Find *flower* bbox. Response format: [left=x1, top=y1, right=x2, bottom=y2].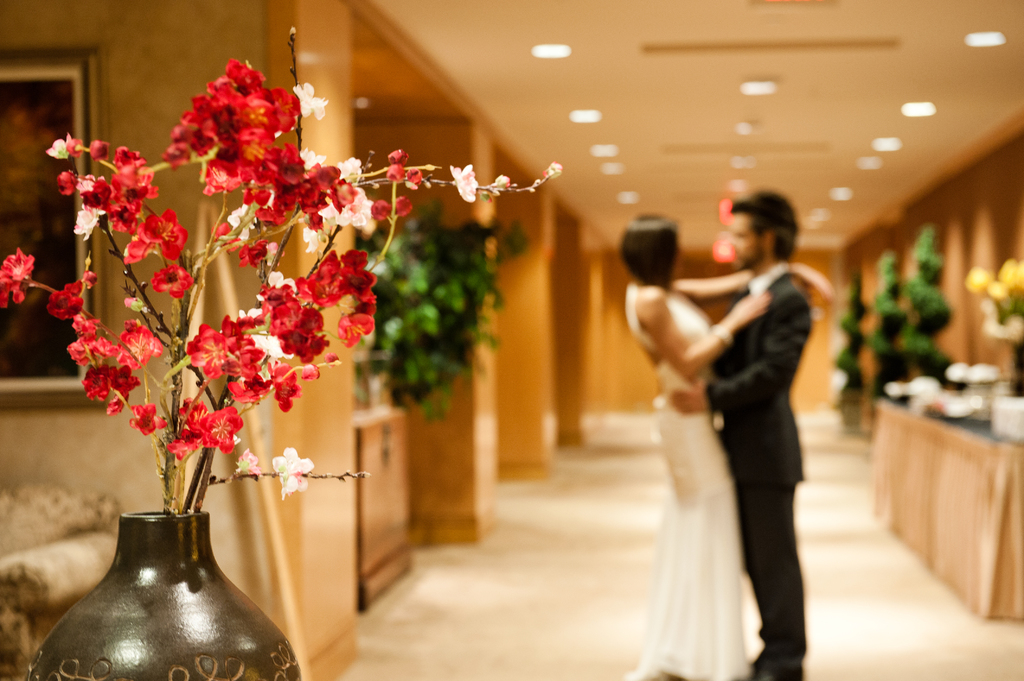
[left=189, top=411, right=246, bottom=452].
